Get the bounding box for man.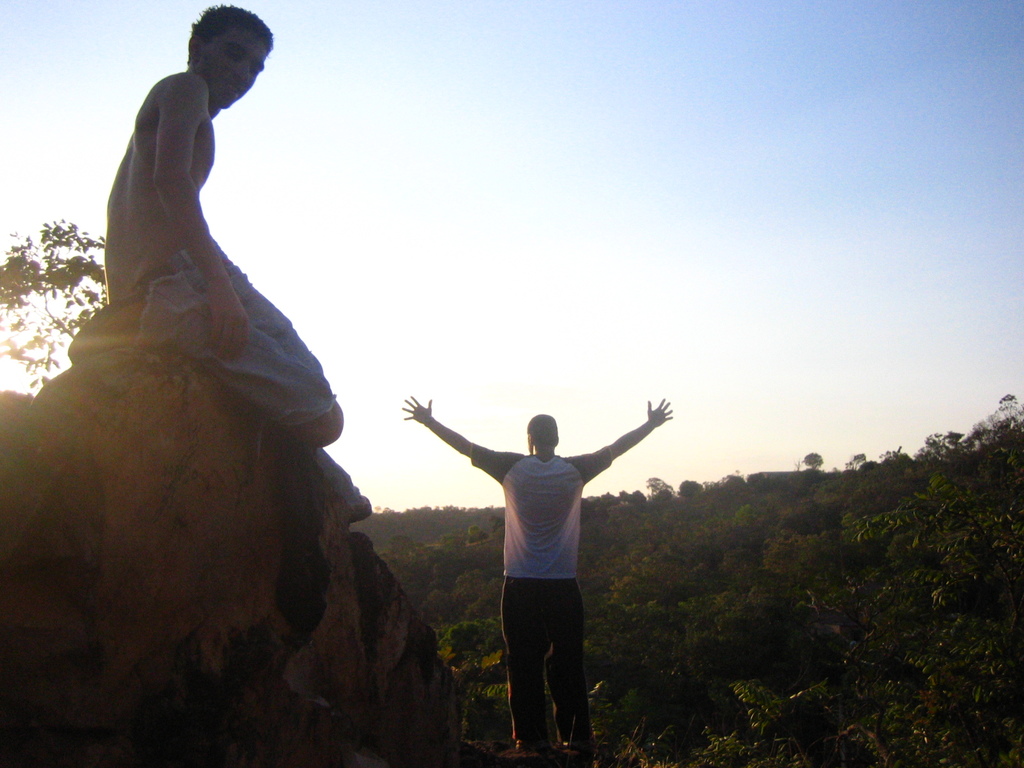
box=[386, 357, 670, 755].
